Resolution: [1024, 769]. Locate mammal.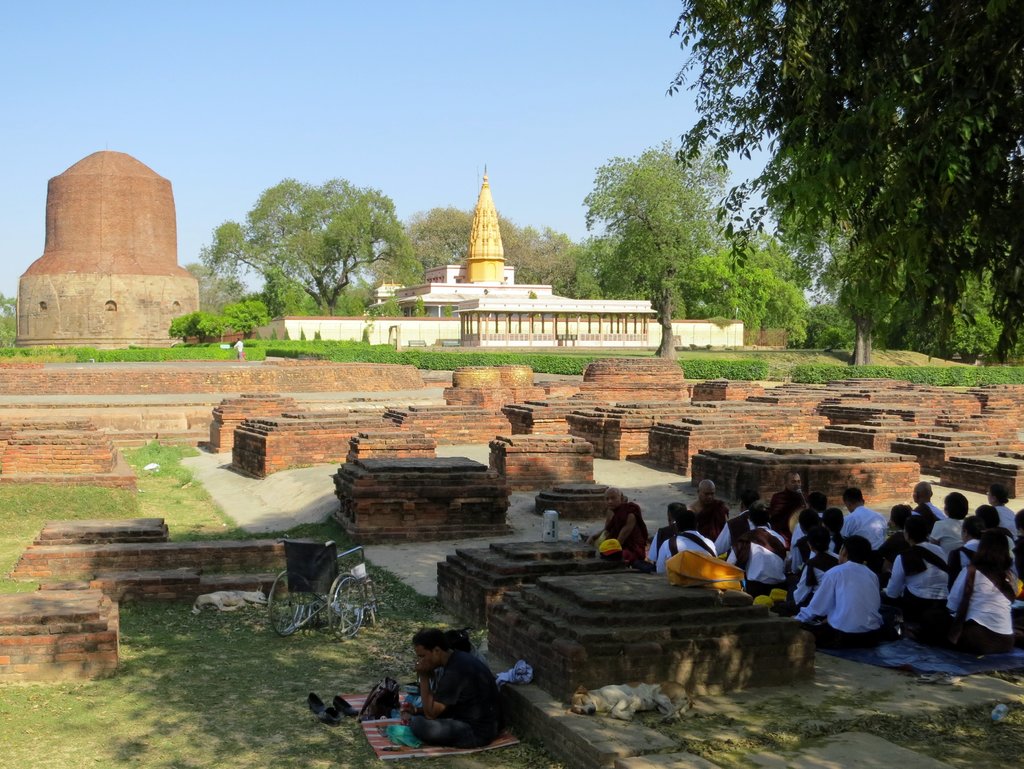
locate(689, 479, 730, 540).
